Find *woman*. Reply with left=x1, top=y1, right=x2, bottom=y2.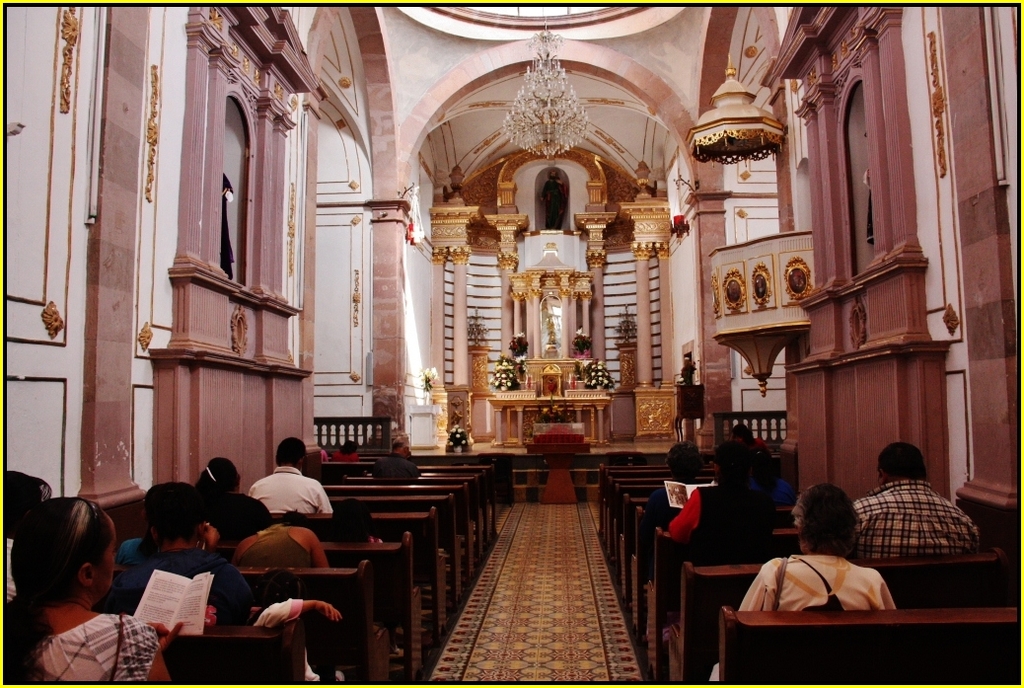
left=218, top=499, right=329, bottom=564.
